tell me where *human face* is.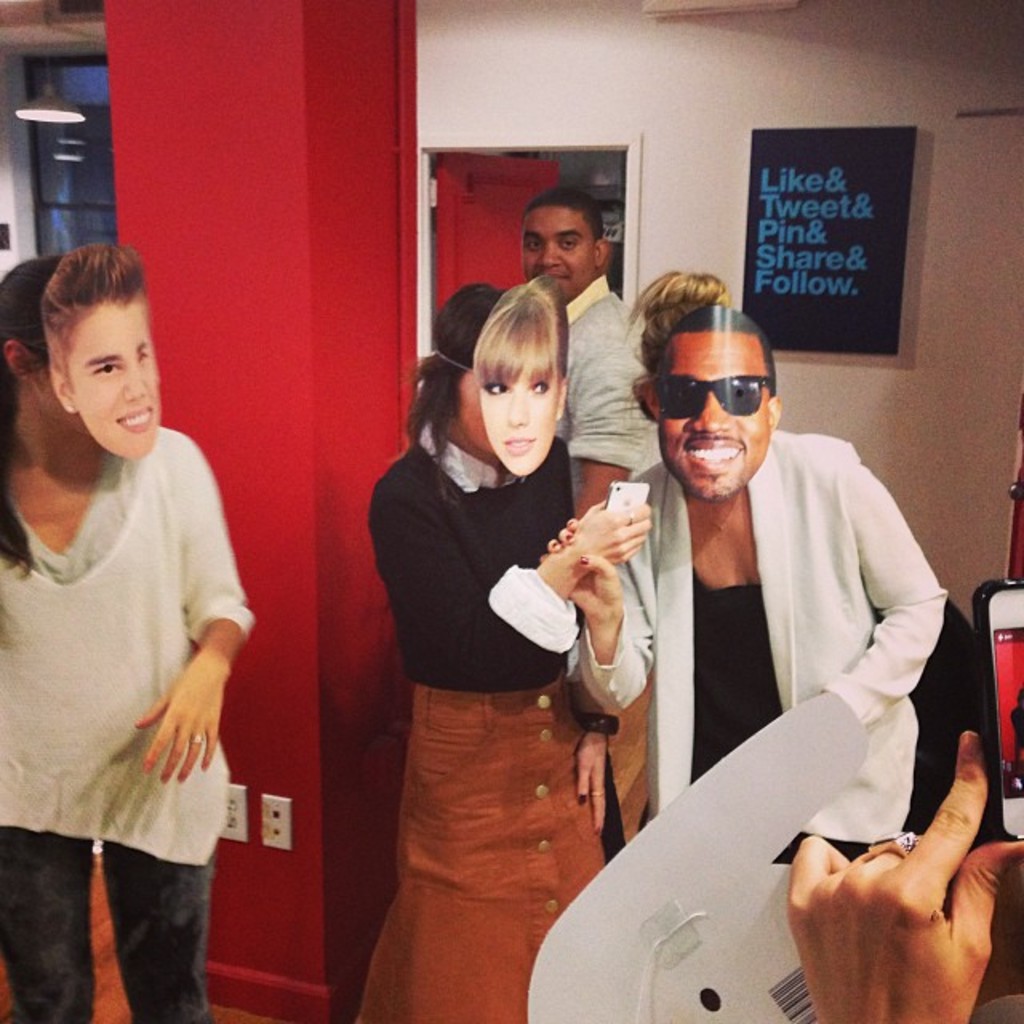
*human face* is at x1=66 y1=298 x2=162 y2=461.
